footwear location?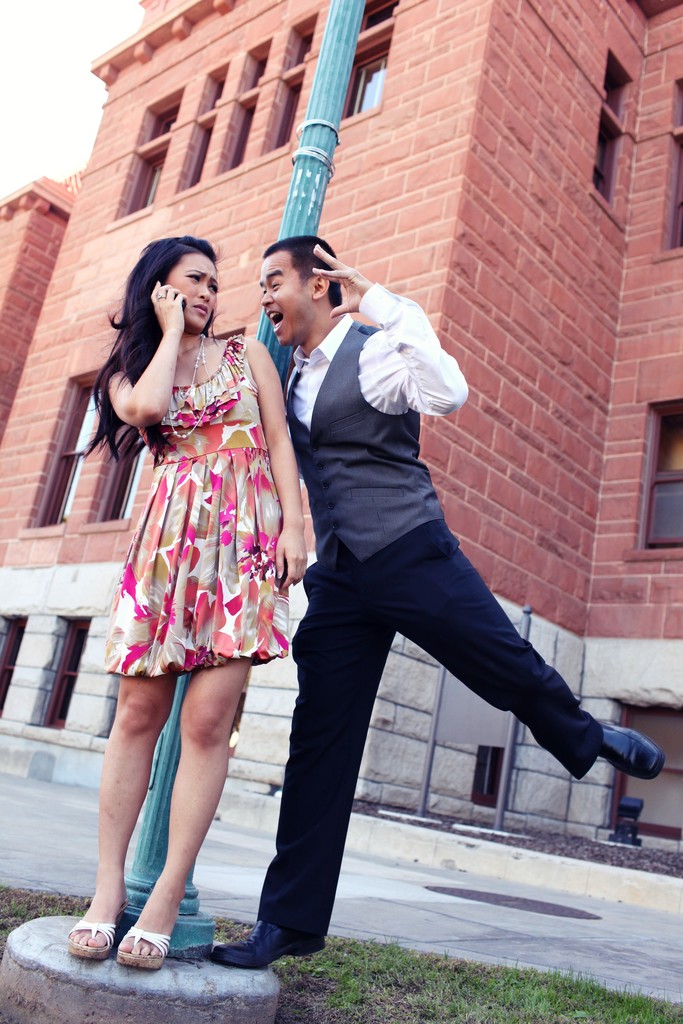
[left=90, top=902, right=177, bottom=972]
